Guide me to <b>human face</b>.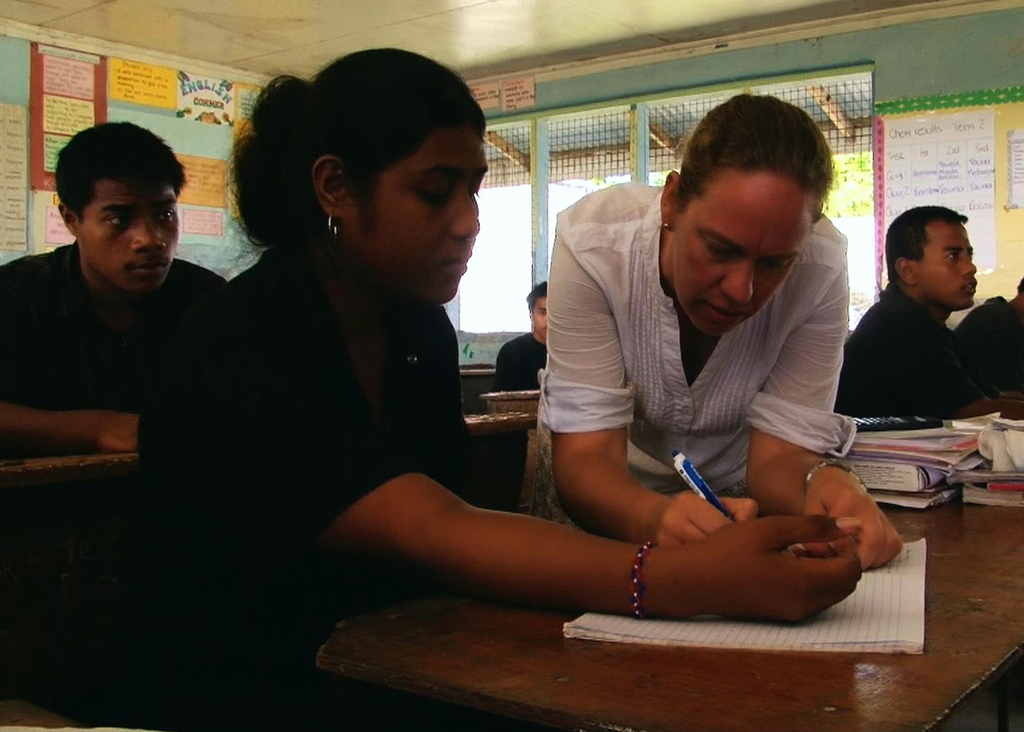
Guidance: {"x1": 666, "y1": 168, "x2": 816, "y2": 337}.
